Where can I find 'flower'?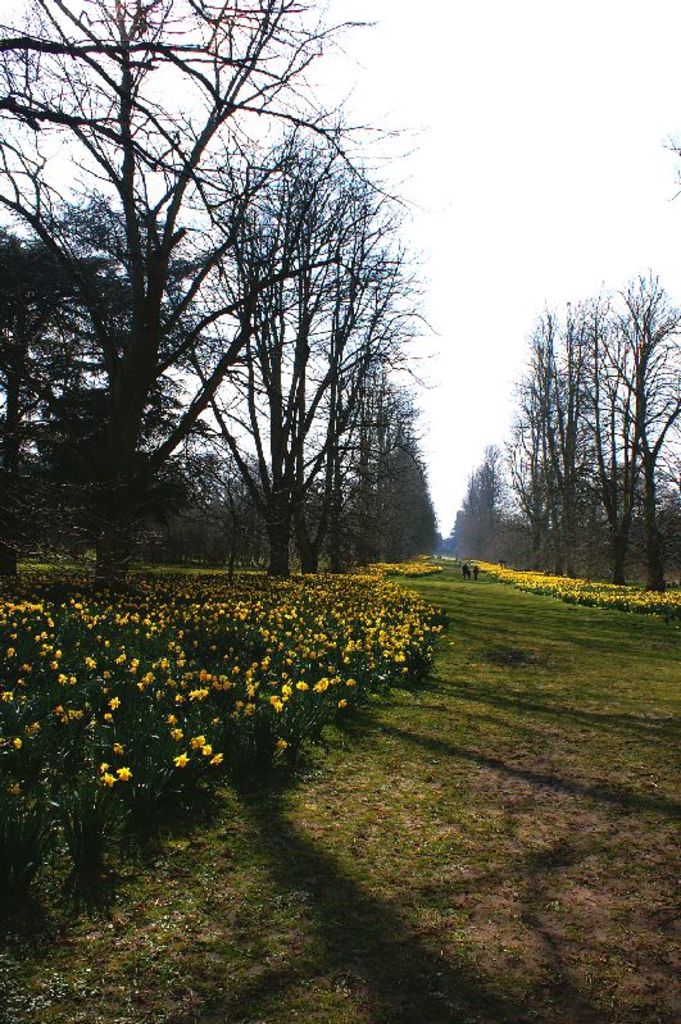
You can find it at box=[119, 764, 136, 782].
